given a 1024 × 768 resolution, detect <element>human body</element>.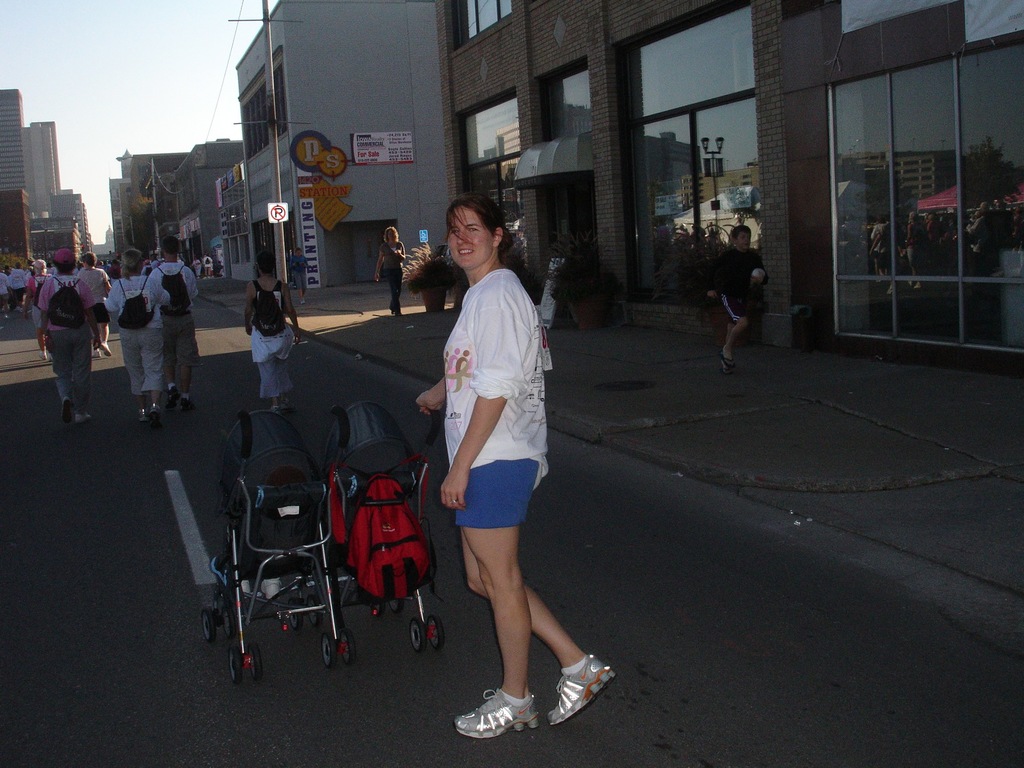
bbox(374, 243, 405, 316).
